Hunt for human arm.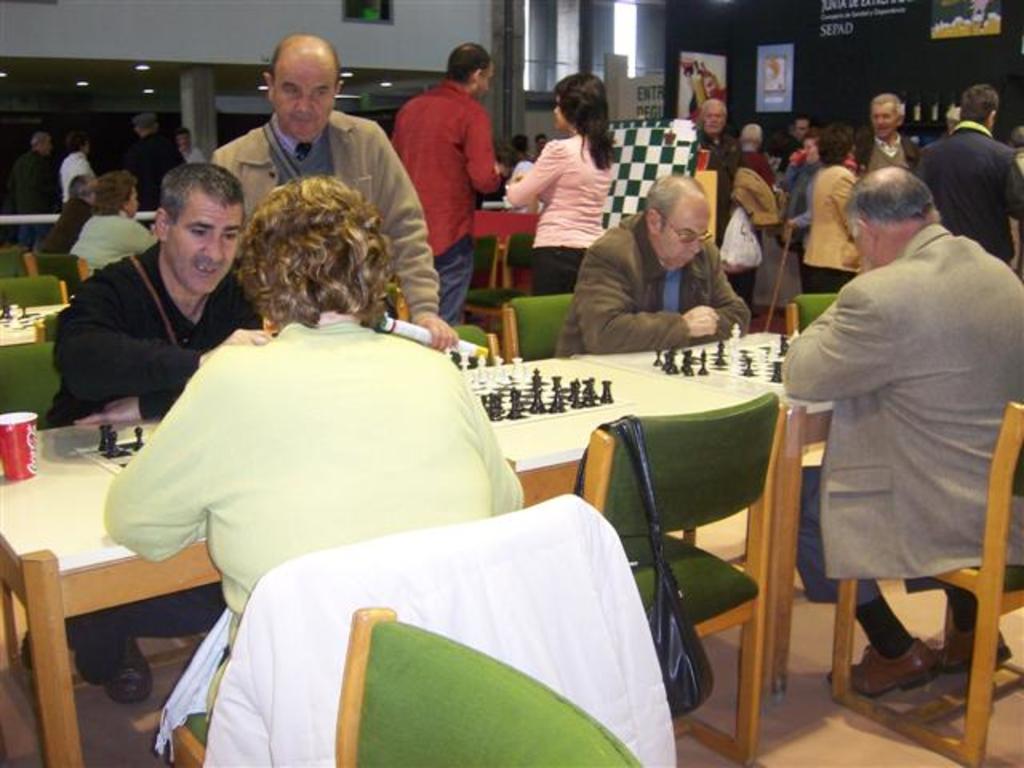
Hunted down at <box>573,229,715,355</box>.
